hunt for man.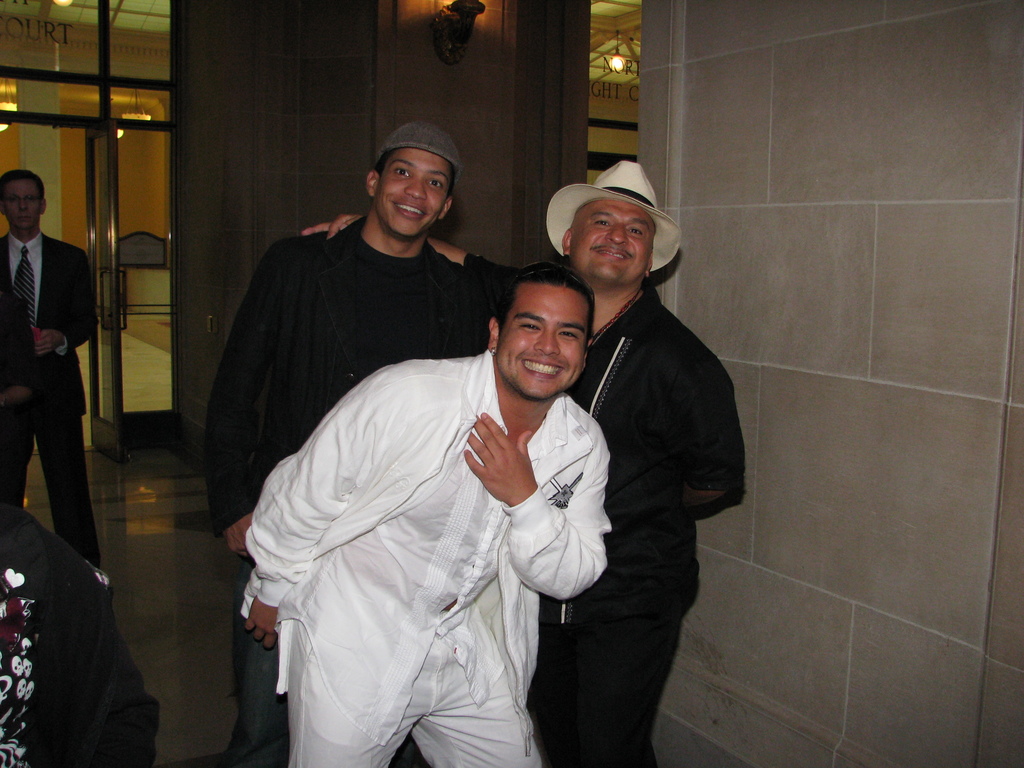
Hunted down at region(234, 262, 613, 767).
